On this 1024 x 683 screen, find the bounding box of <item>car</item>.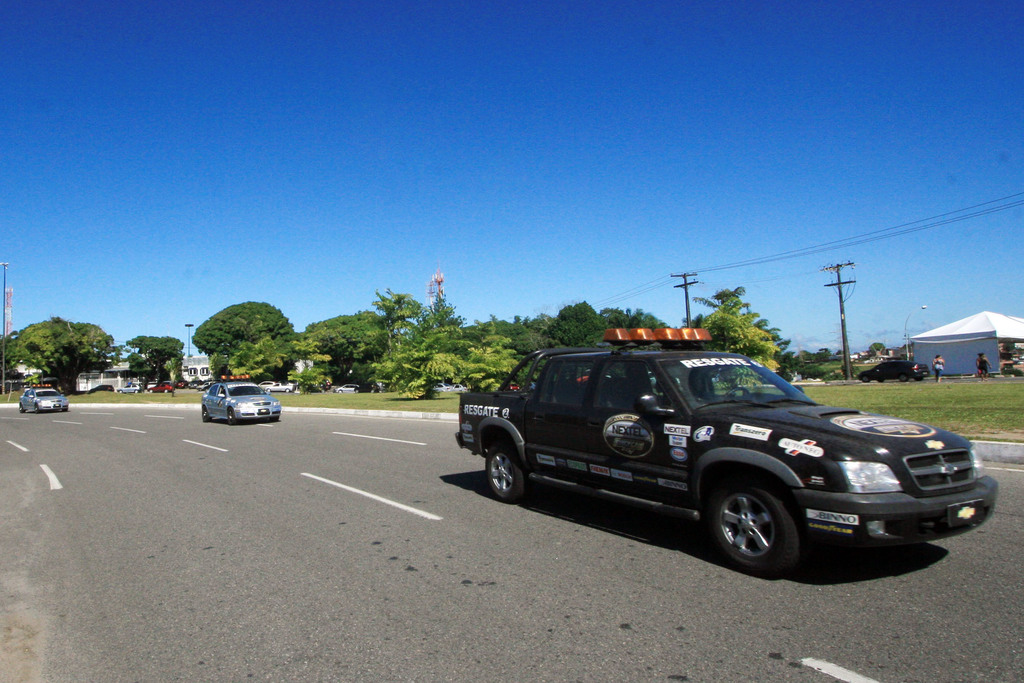
Bounding box: bbox(15, 385, 68, 418).
